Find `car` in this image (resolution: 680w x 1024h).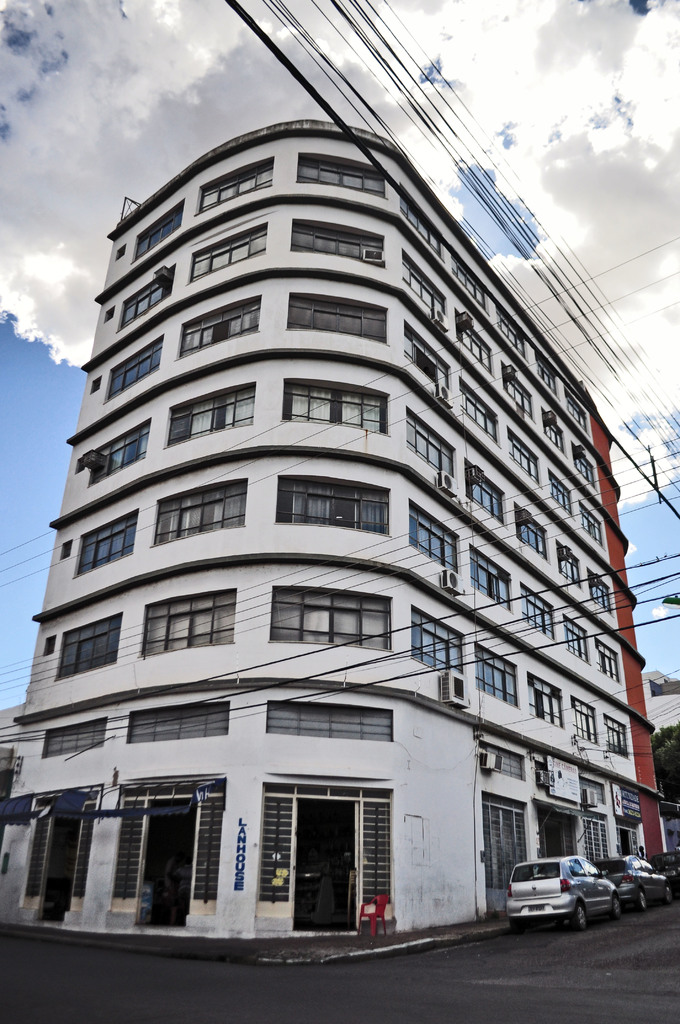
box=[594, 853, 672, 913].
